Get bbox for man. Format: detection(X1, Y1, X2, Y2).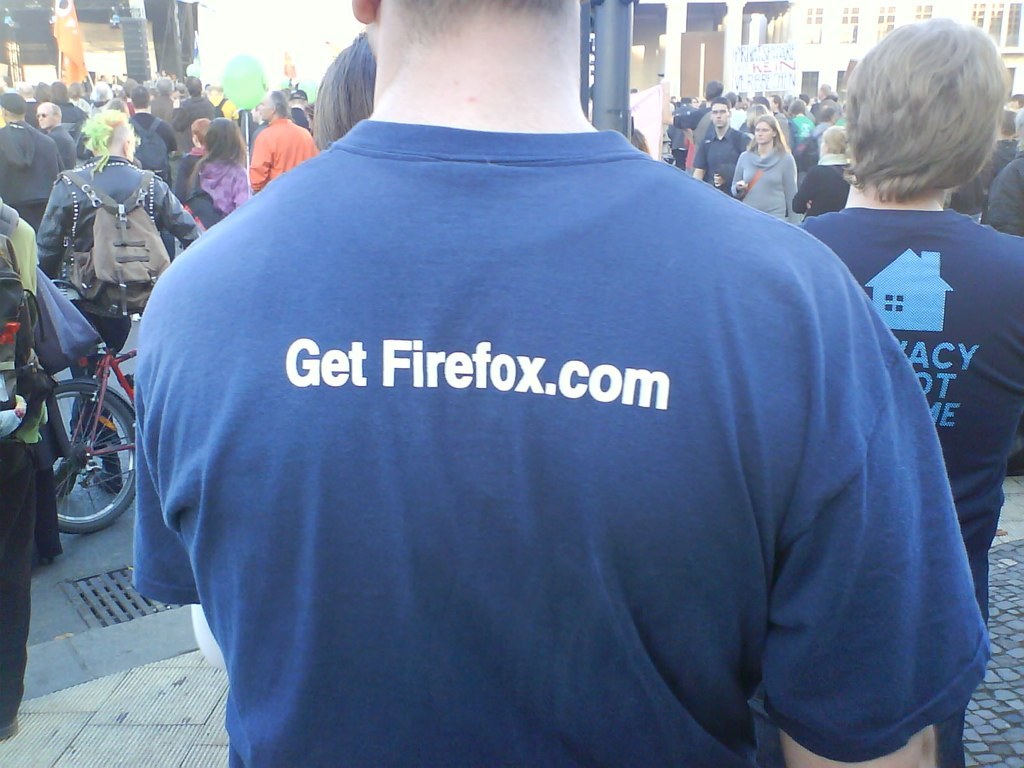
detection(117, 0, 956, 767).
